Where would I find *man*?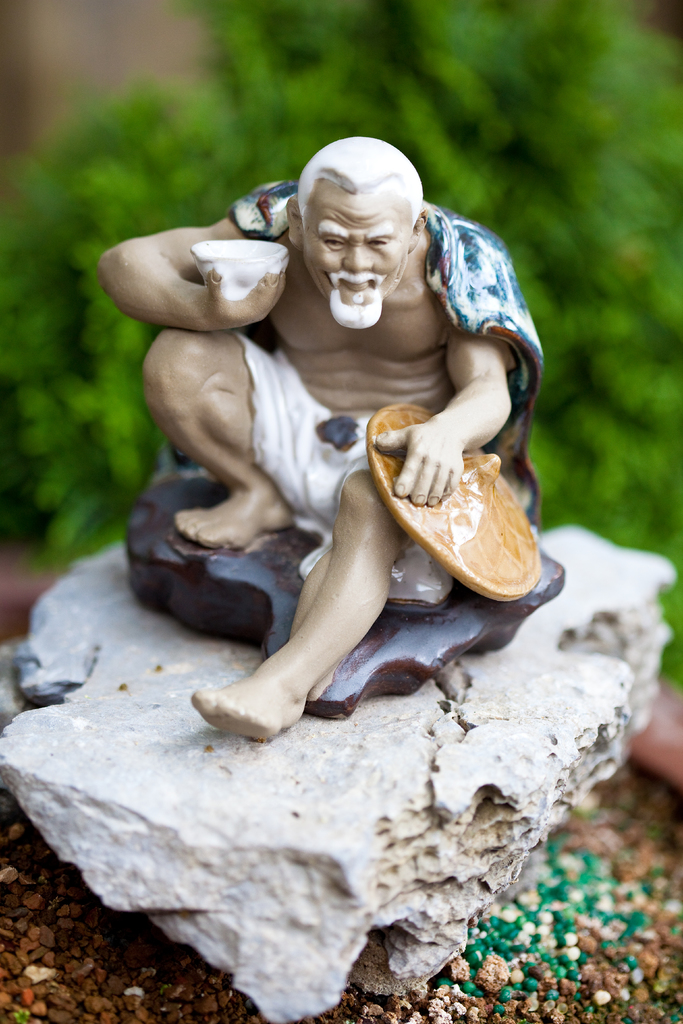
At box=[98, 134, 547, 737].
